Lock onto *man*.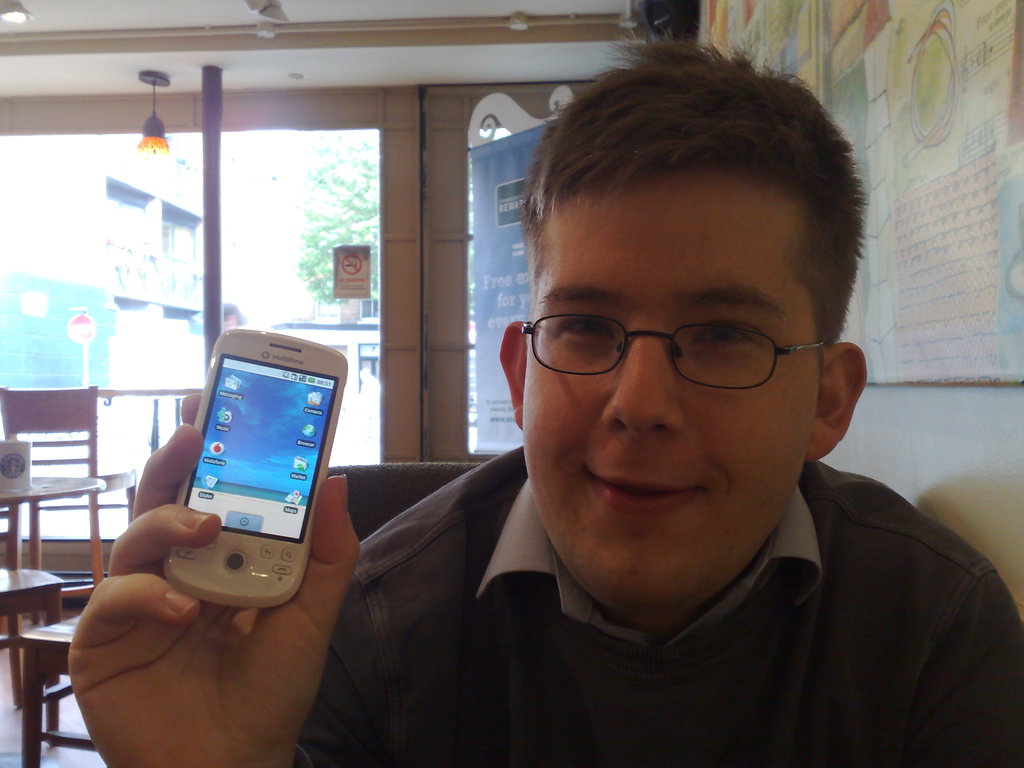
Locked: box=[74, 36, 1023, 767].
